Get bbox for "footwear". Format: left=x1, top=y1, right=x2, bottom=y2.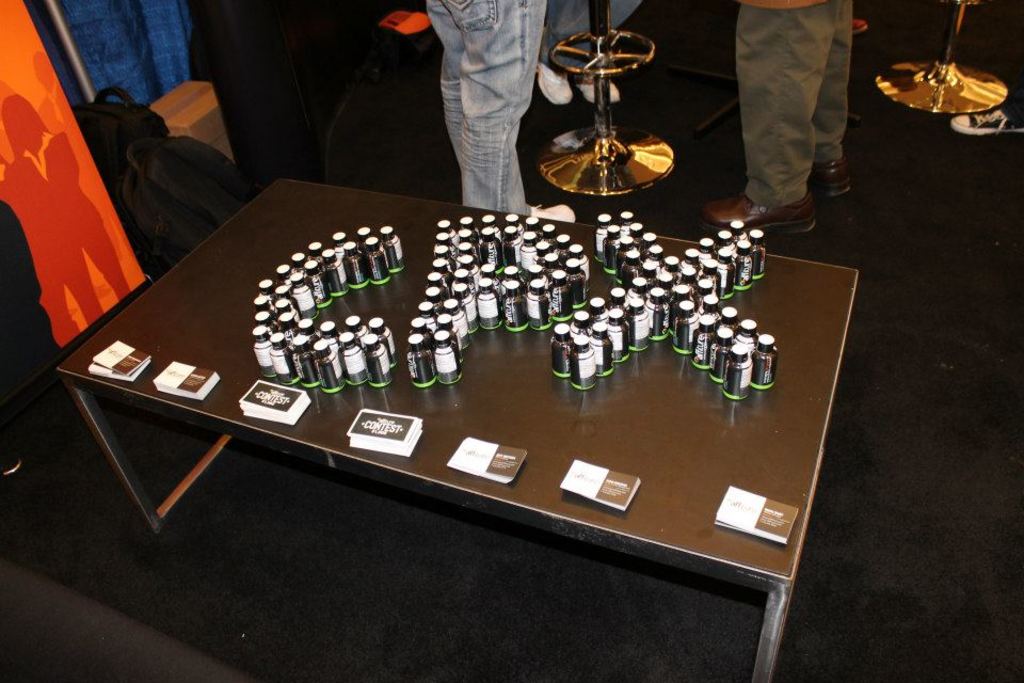
left=530, top=61, right=574, bottom=104.
